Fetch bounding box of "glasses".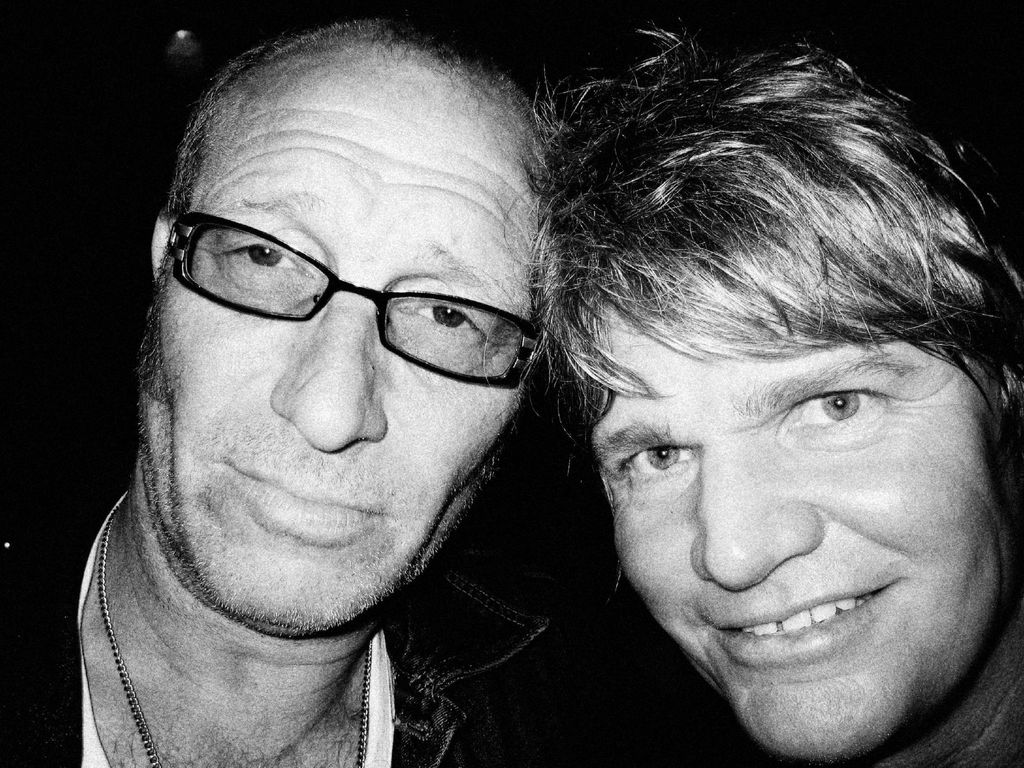
Bbox: box=[158, 208, 555, 391].
